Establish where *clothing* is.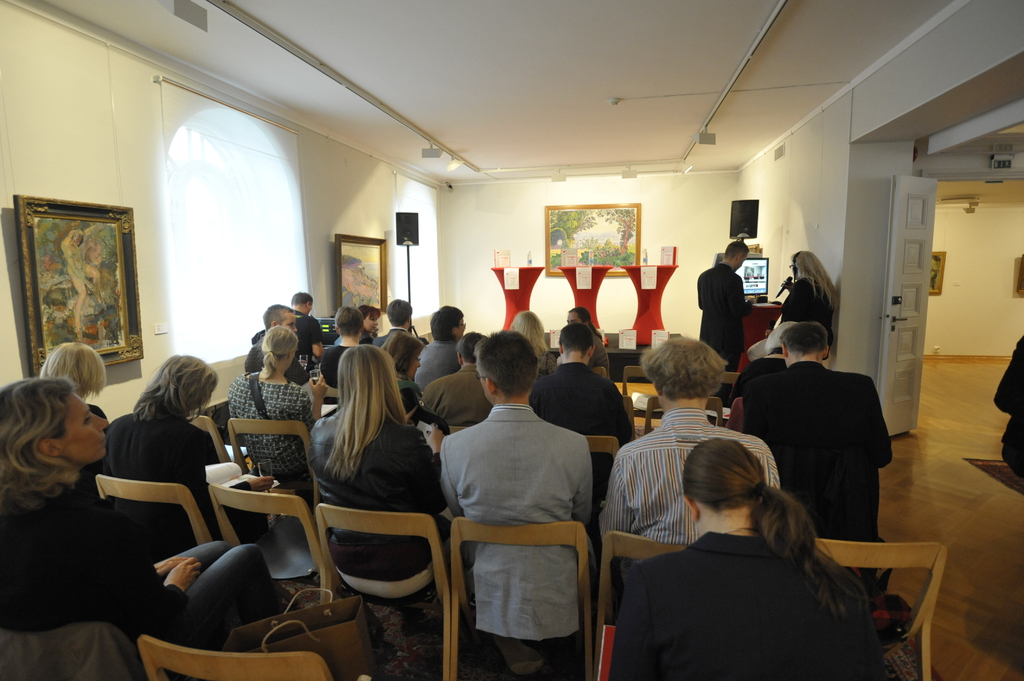
Established at BBox(988, 339, 1023, 483).
